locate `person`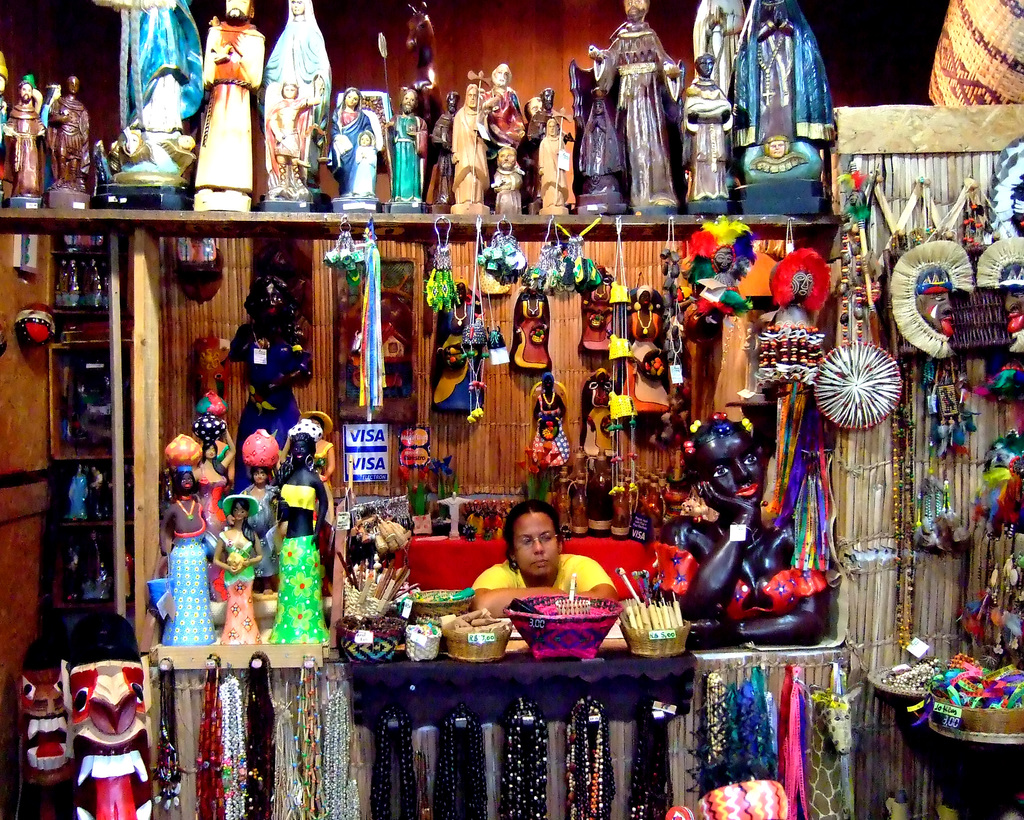
x1=534 y1=115 x2=574 y2=213
